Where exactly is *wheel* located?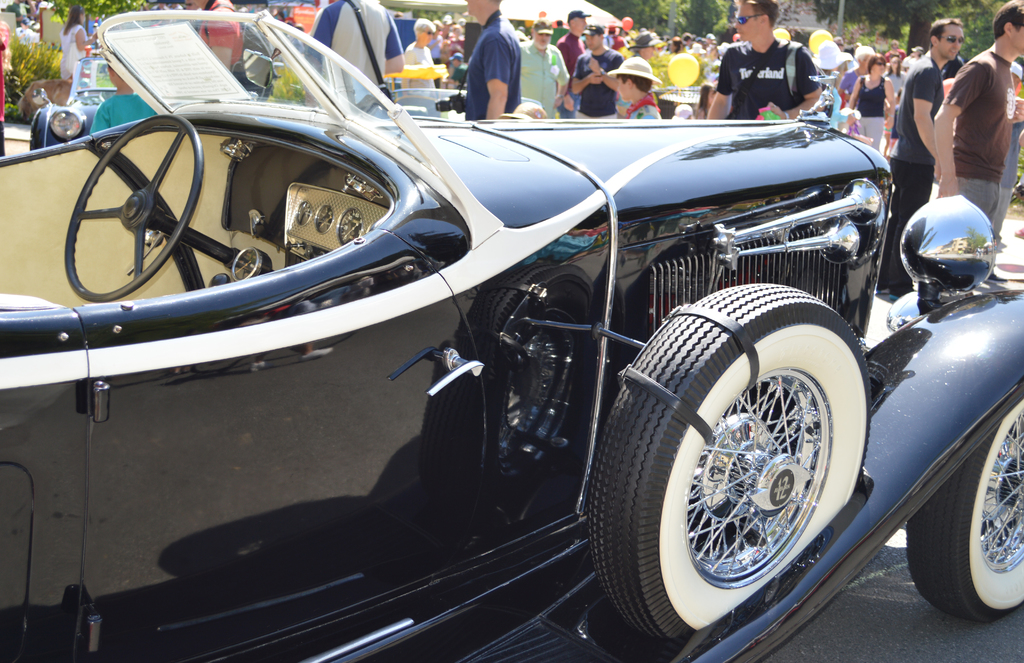
Its bounding box is [586, 278, 875, 641].
